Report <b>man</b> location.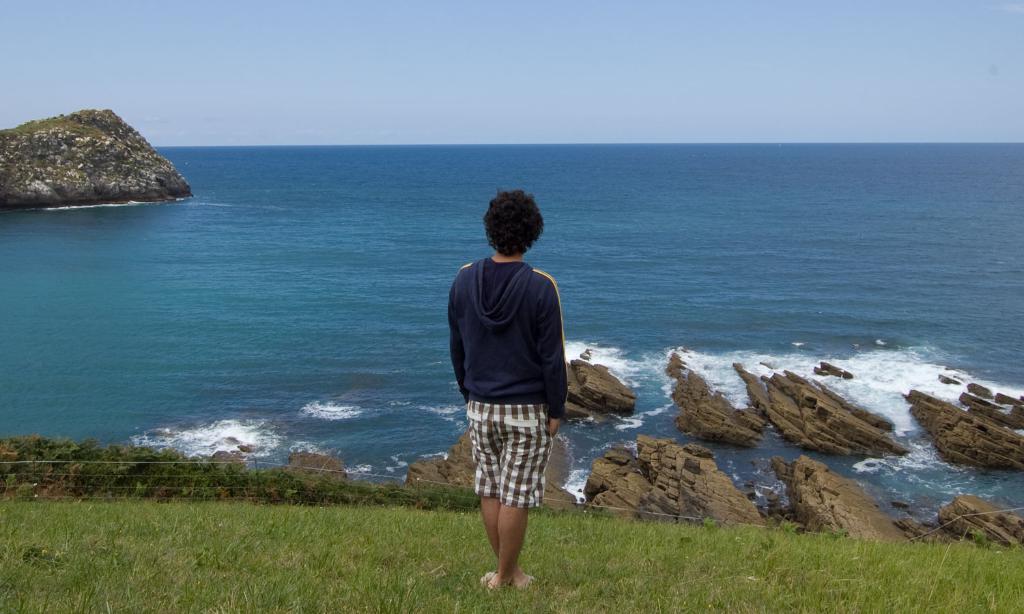
Report: {"x1": 433, "y1": 179, "x2": 563, "y2": 606}.
